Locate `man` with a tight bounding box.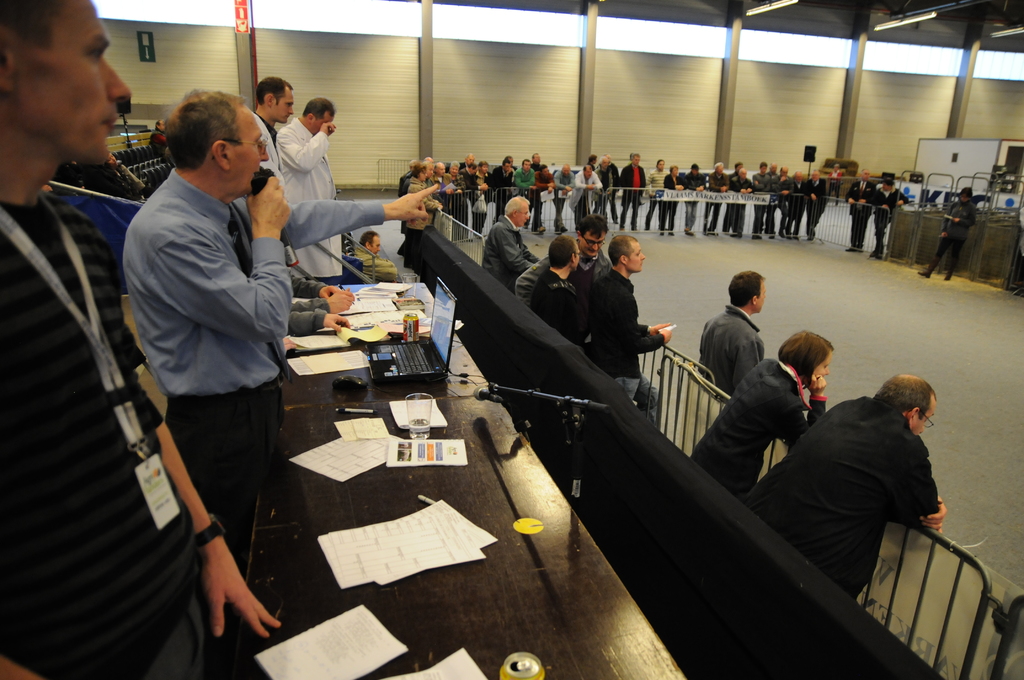
box(592, 161, 614, 225).
